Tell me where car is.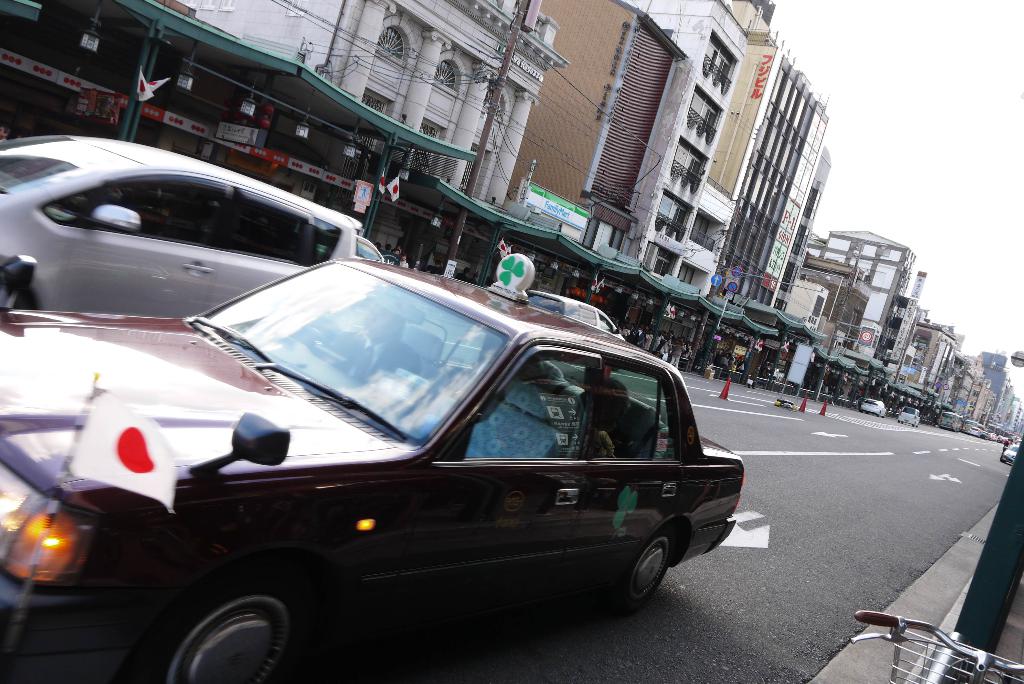
car is at Rect(356, 236, 388, 263).
